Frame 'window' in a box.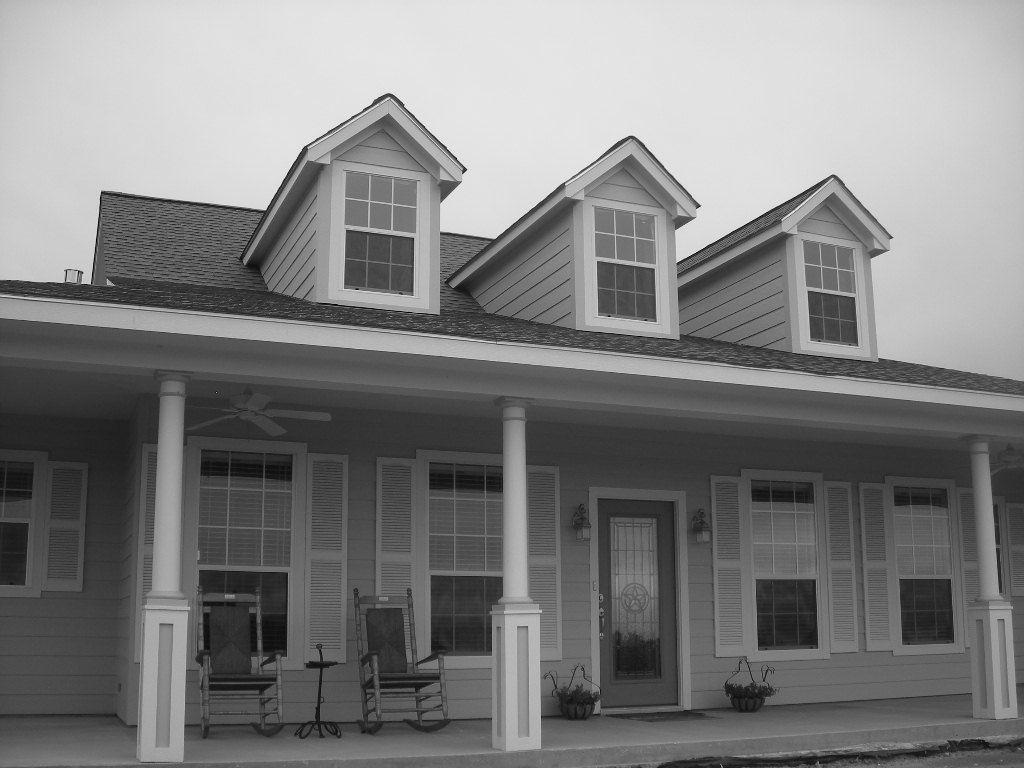
381:452:565:680.
